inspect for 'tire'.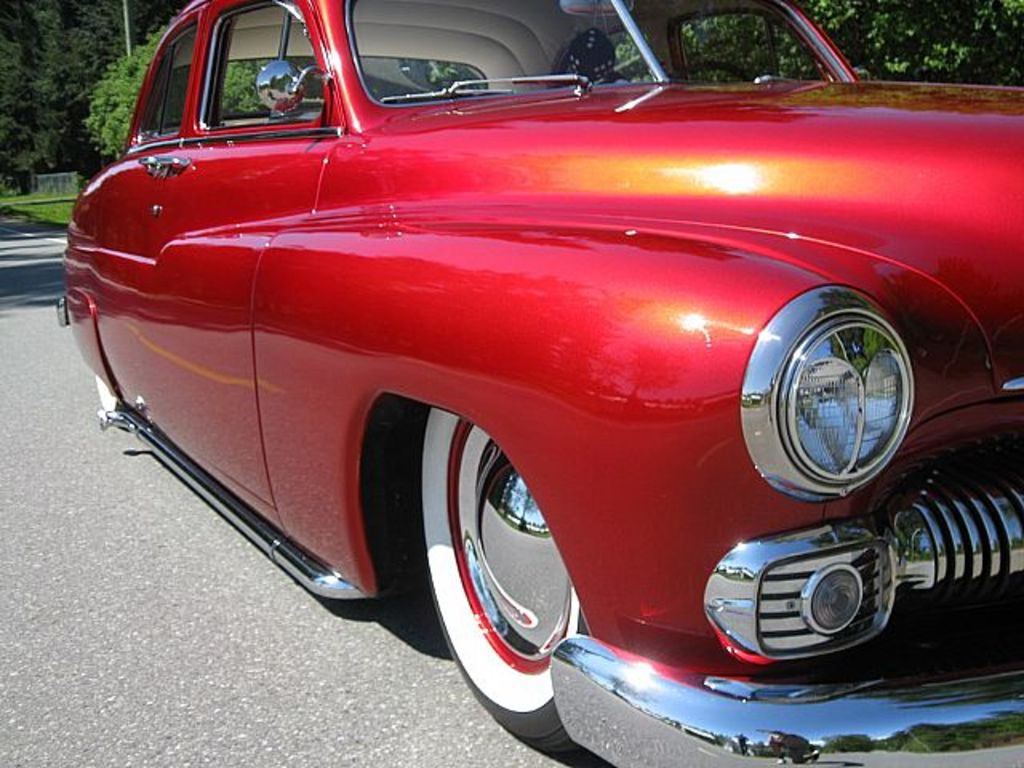
Inspection: [x1=389, y1=416, x2=589, y2=744].
